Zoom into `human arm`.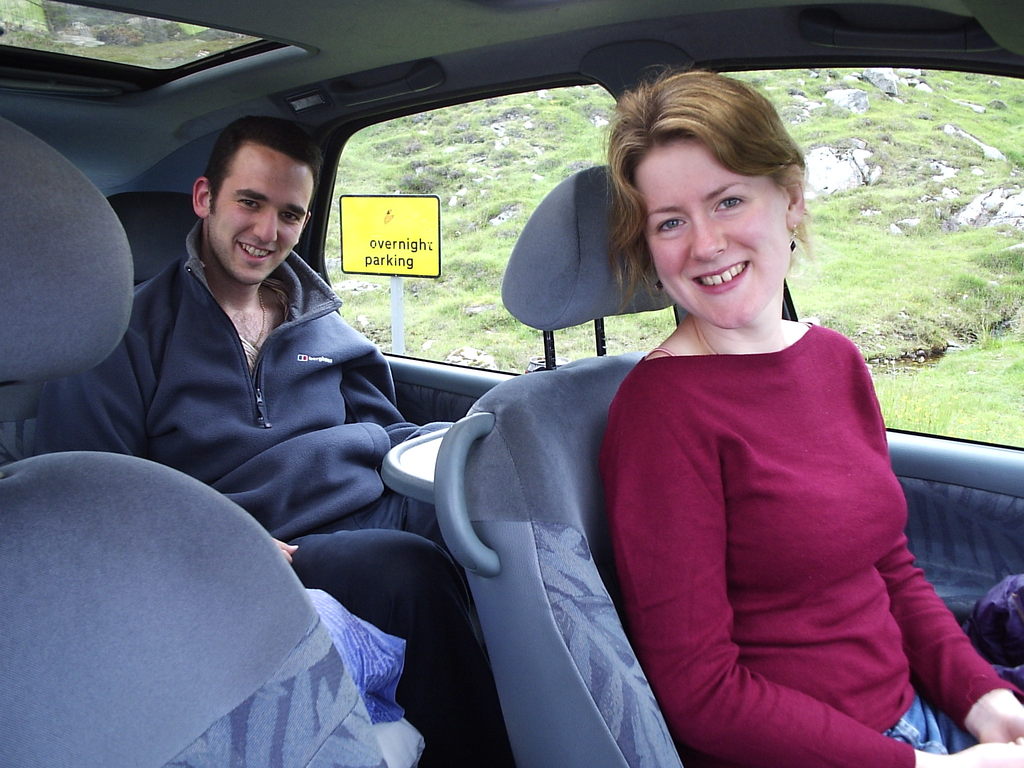
Zoom target: select_region(868, 533, 1023, 746).
